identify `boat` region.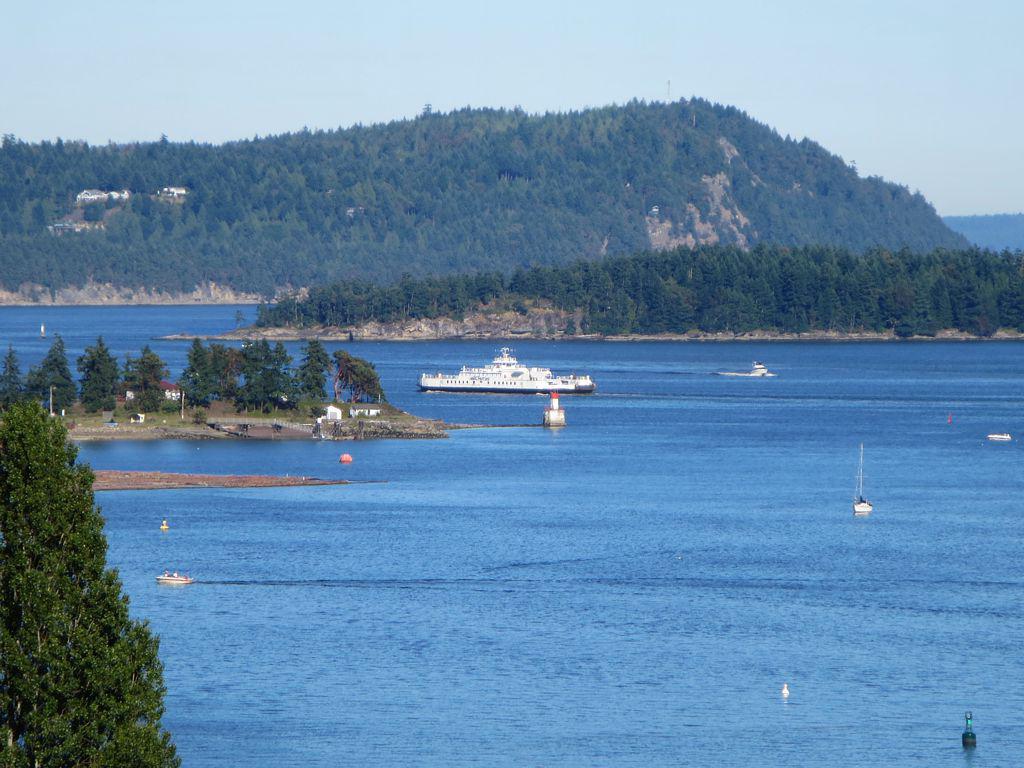
Region: [156,569,193,594].
